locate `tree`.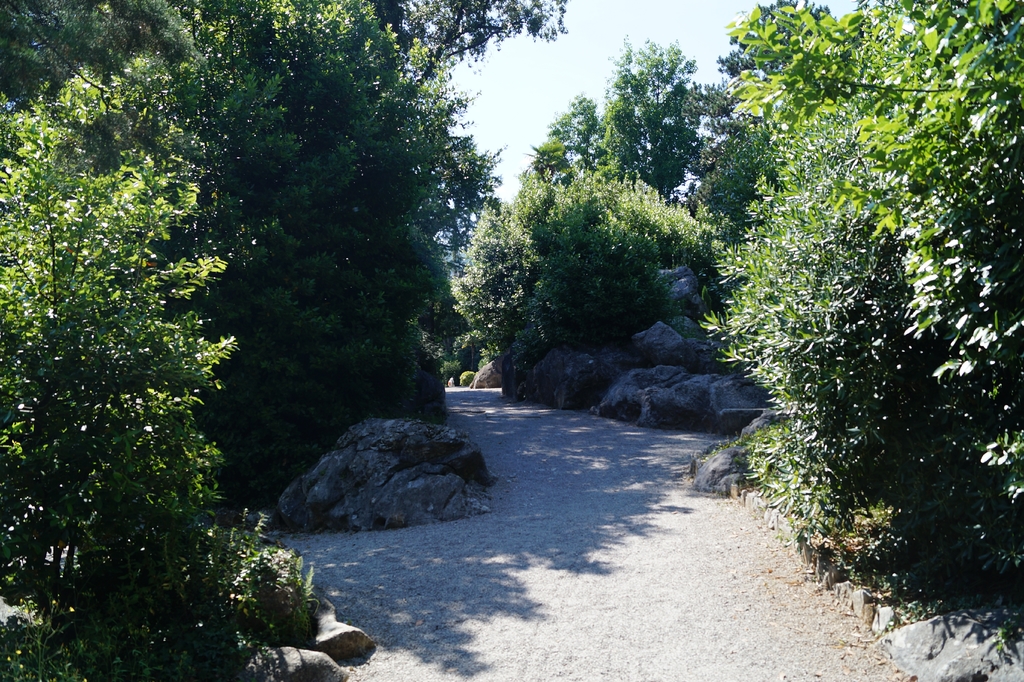
Bounding box: box(0, 0, 601, 508).
